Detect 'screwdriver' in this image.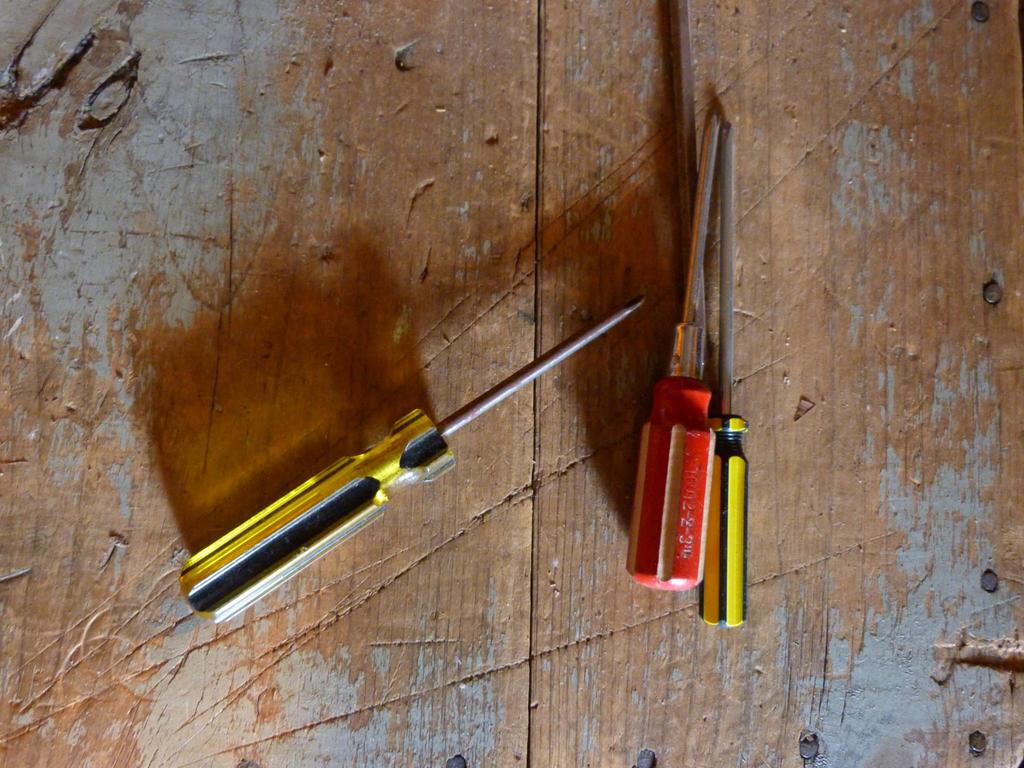
Detection: (623,115,722,591).
